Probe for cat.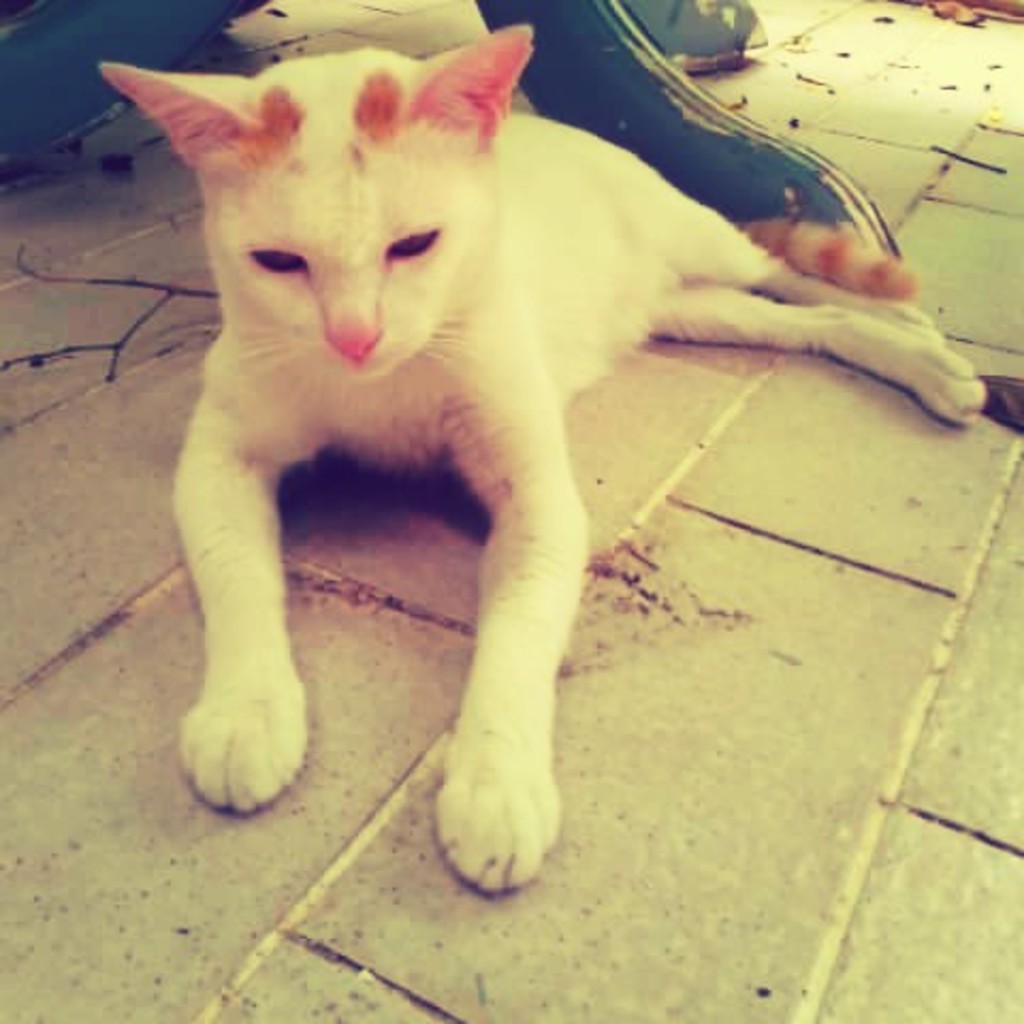
Probe result: 98/17/986/887.
